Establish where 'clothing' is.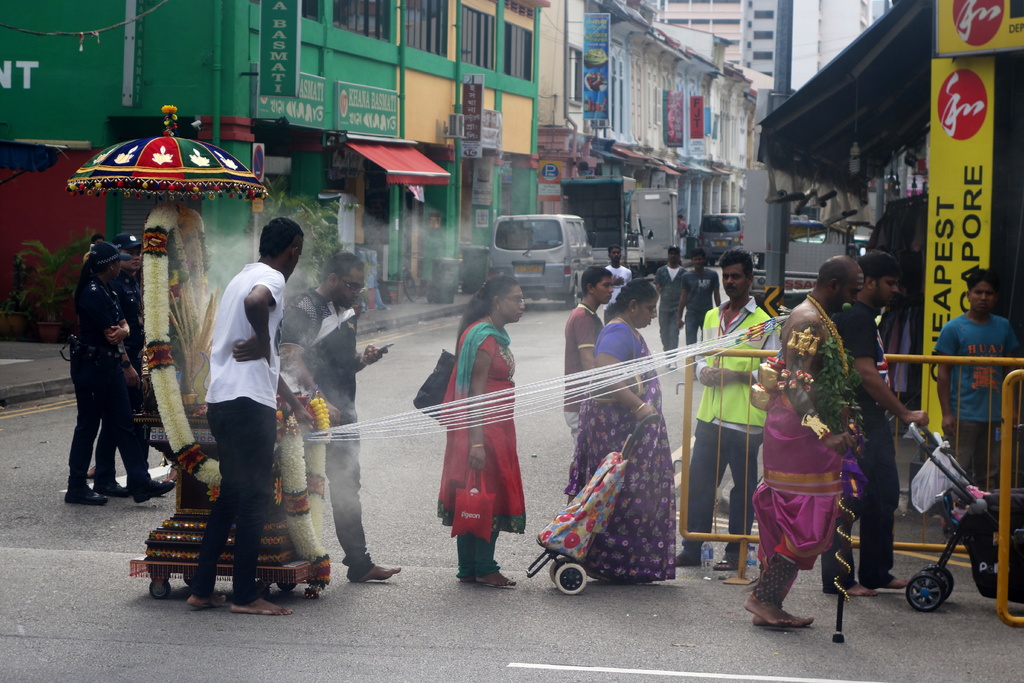
Established at bbox=[762, 363, 863, 607].
